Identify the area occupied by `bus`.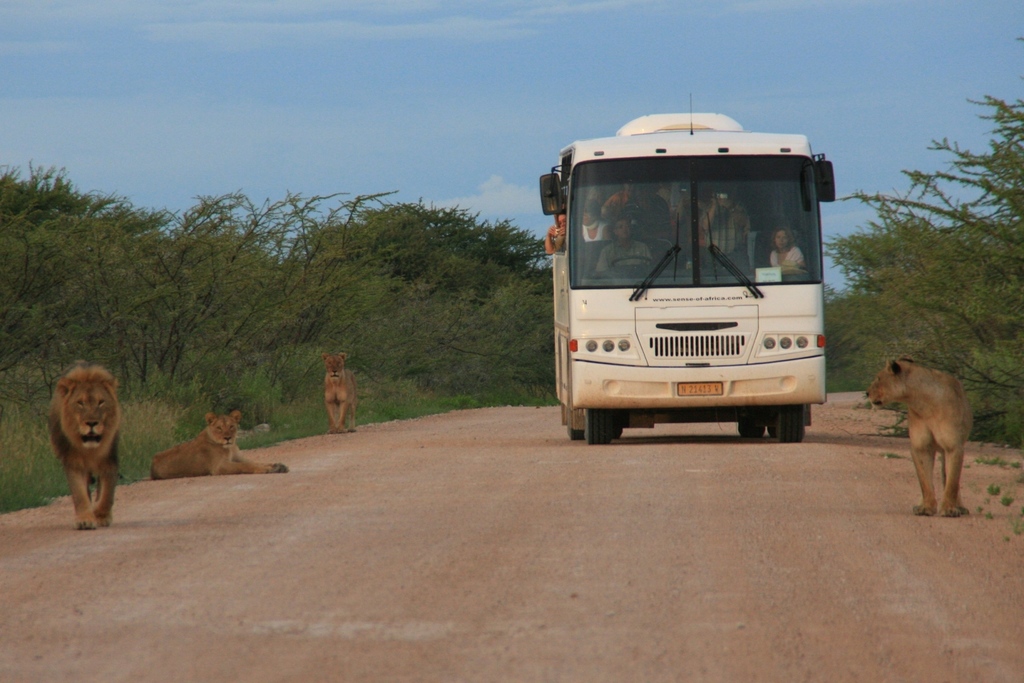
Area: <box>539,110,837,446</box>.
